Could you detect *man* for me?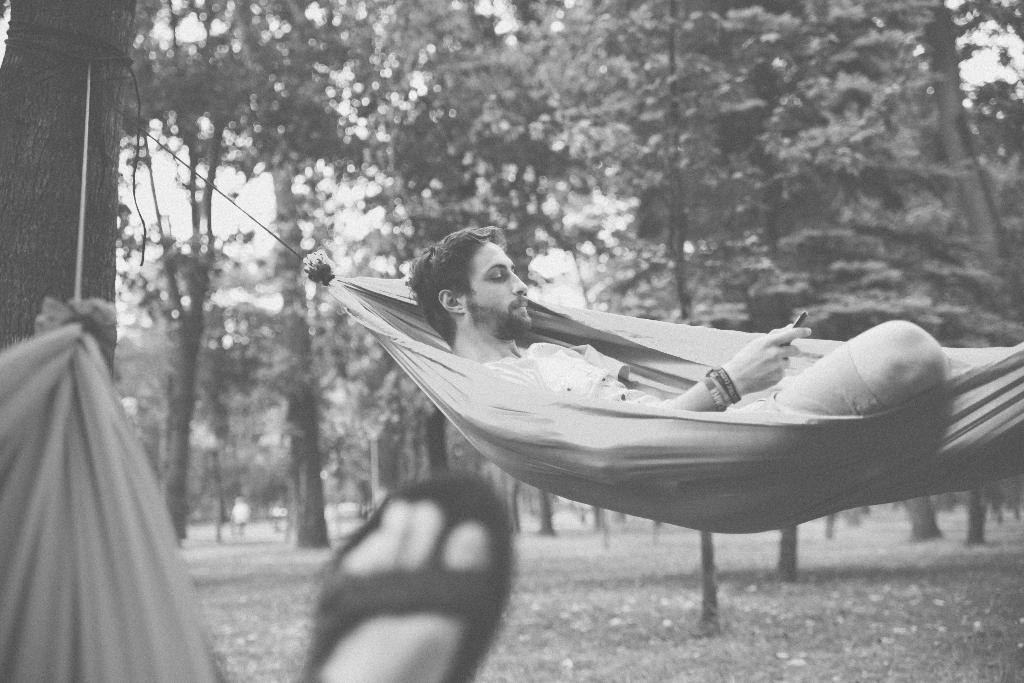
Detection result: crop(454, 229, 952, 523).
